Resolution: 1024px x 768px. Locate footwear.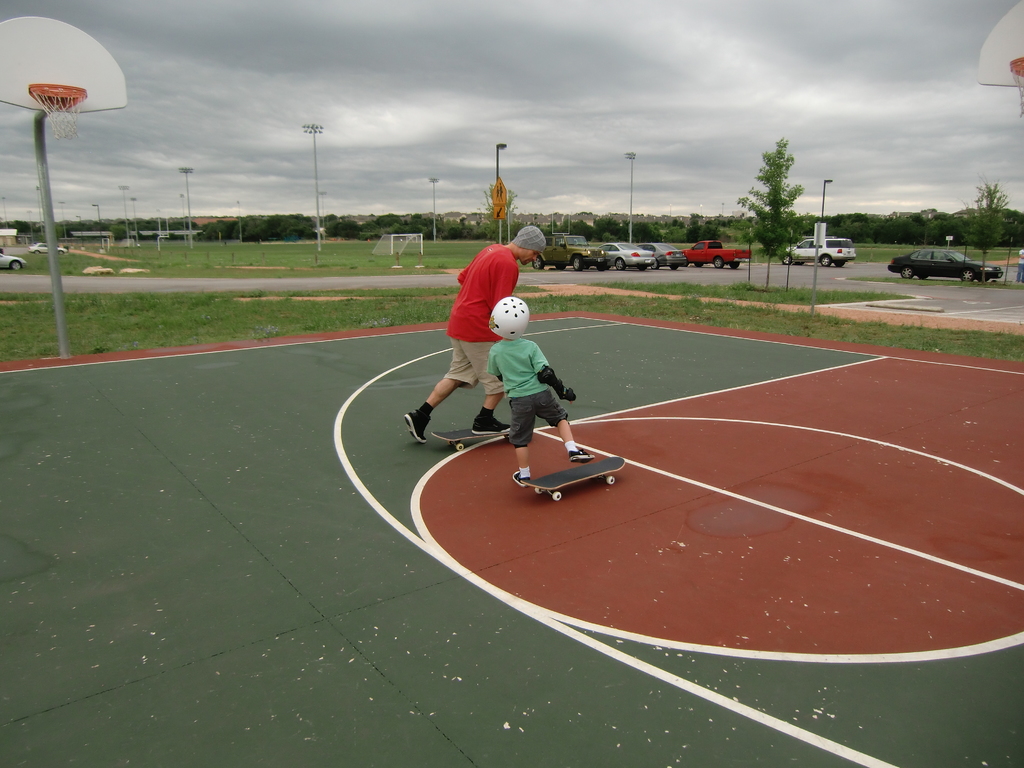
l=566, t=447, r=595, b=463.
